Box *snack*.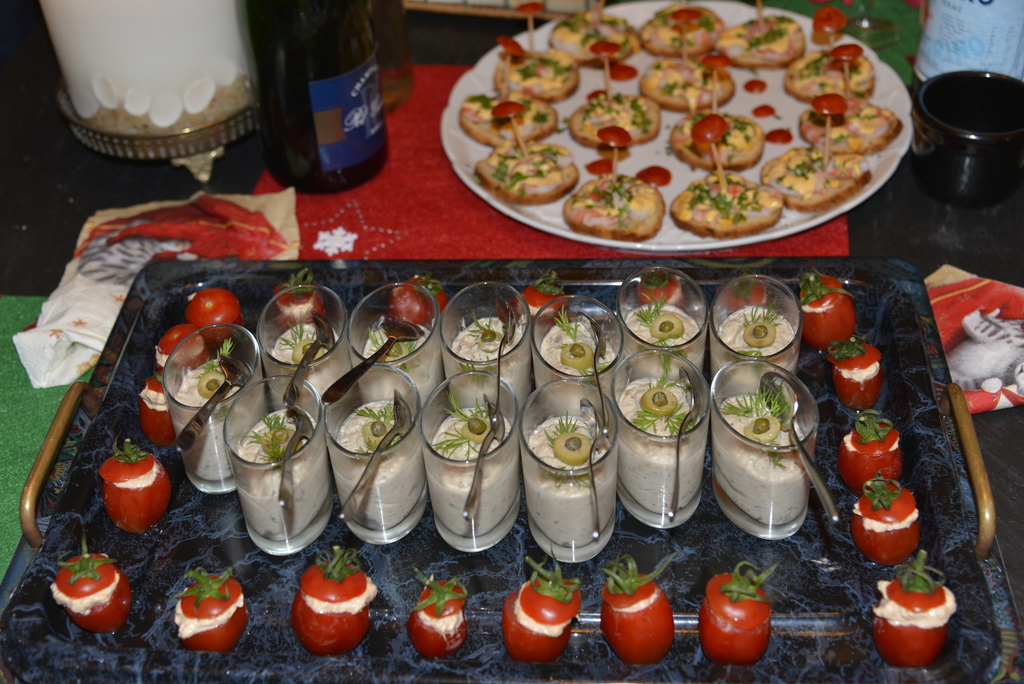
box=[524, 283, 566, 318].
